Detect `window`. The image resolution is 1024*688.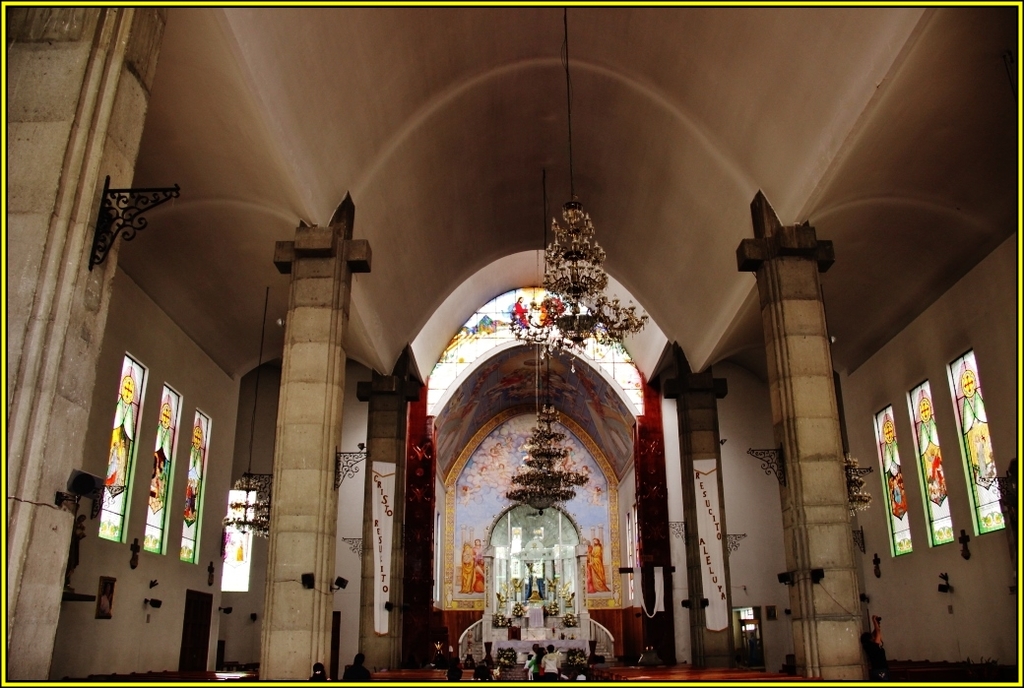
pyautogui.locateOnScreen(910, 380, 952, 551).
